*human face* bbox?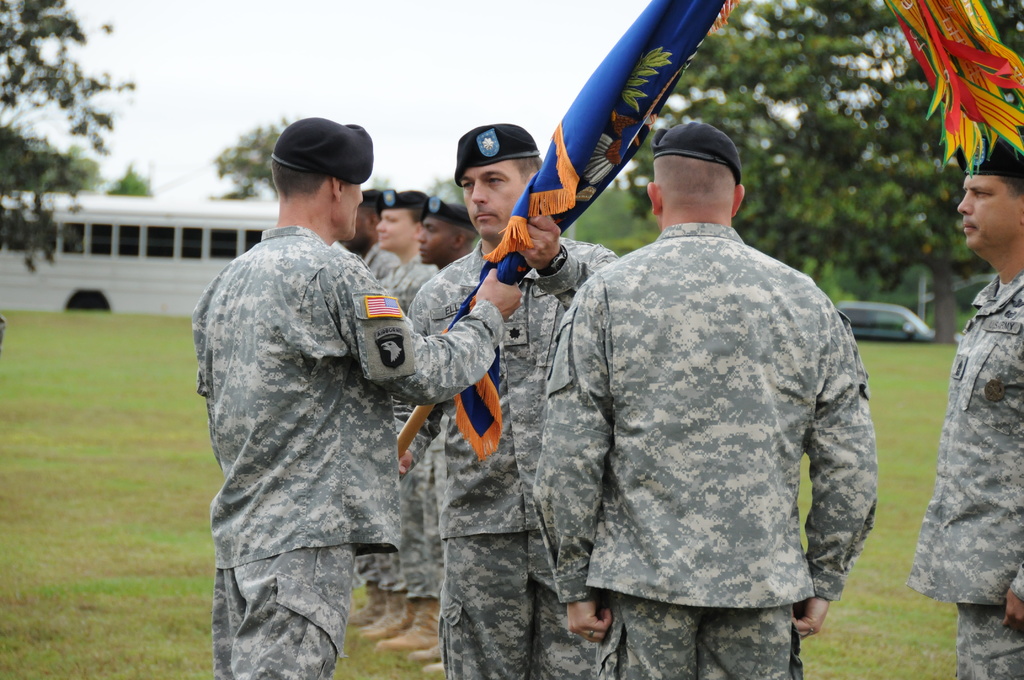
{"x1": 374, "y1": 209, "x2": 415, "y2": 248}
